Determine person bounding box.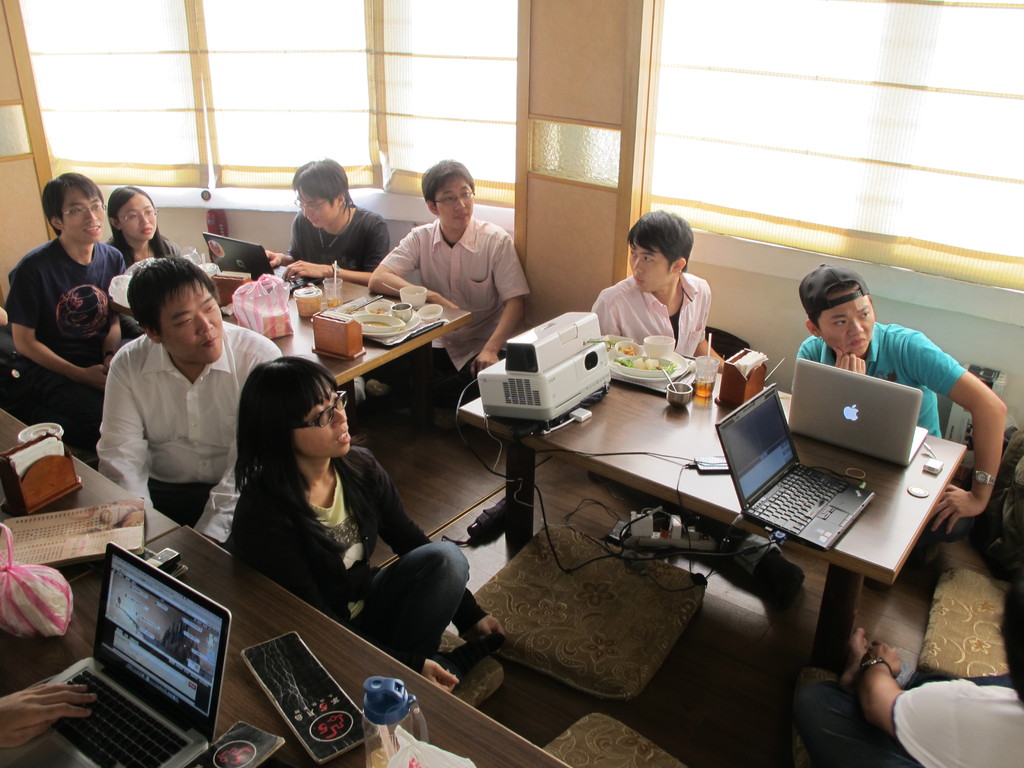
Determined: 7,175,126,437.
